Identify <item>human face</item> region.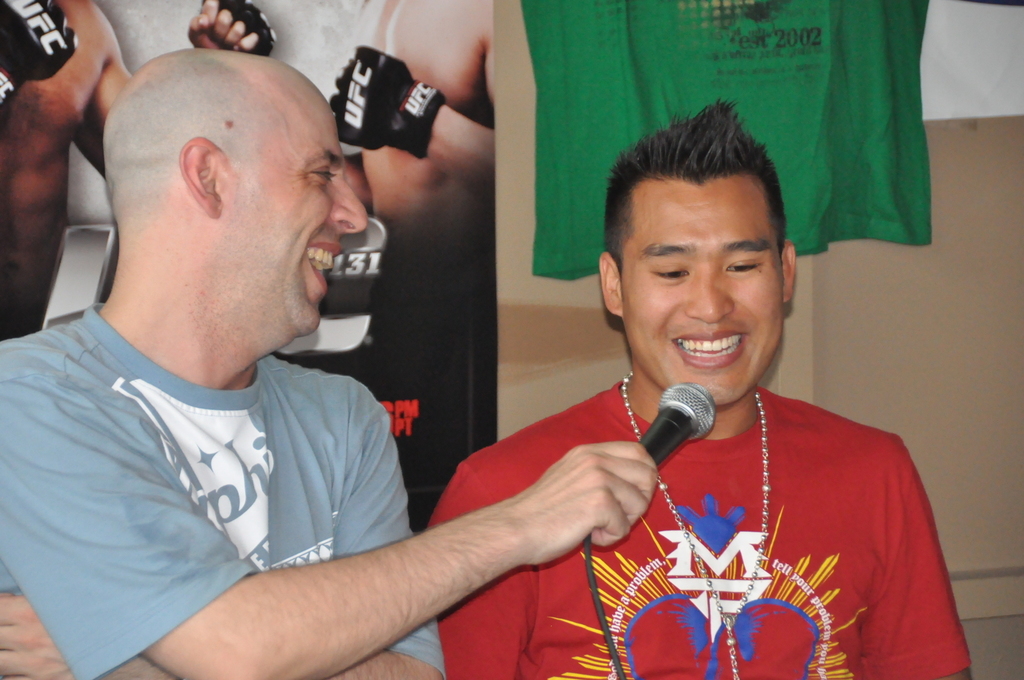
Region: <box>621,179,785,404</box>.
